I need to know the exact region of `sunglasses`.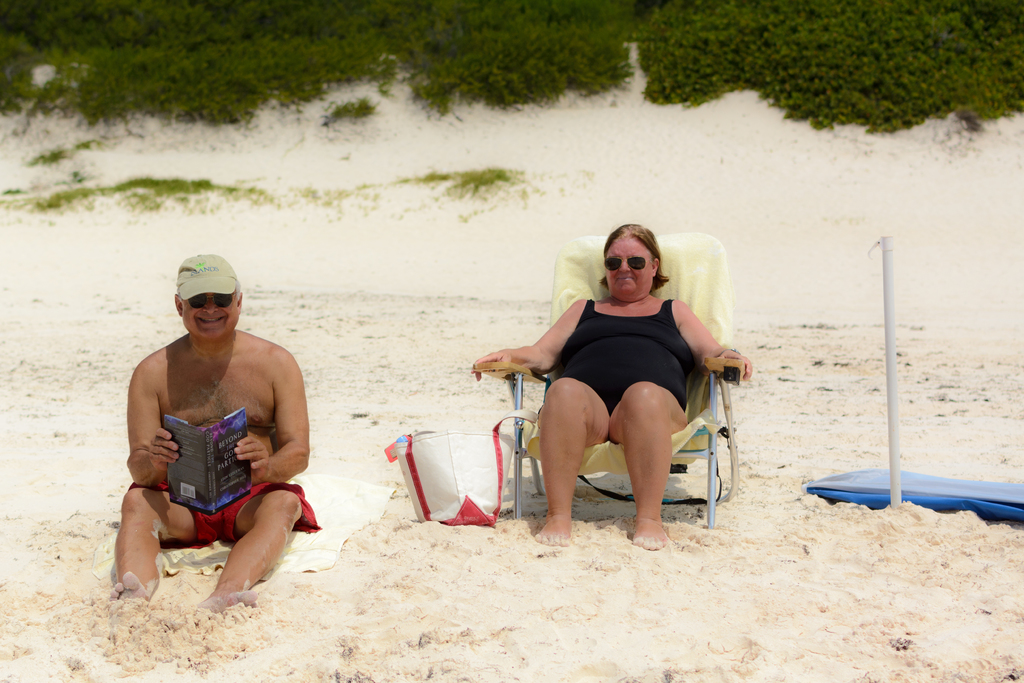
Region: <region>603, 256, 655, 273</region>.
